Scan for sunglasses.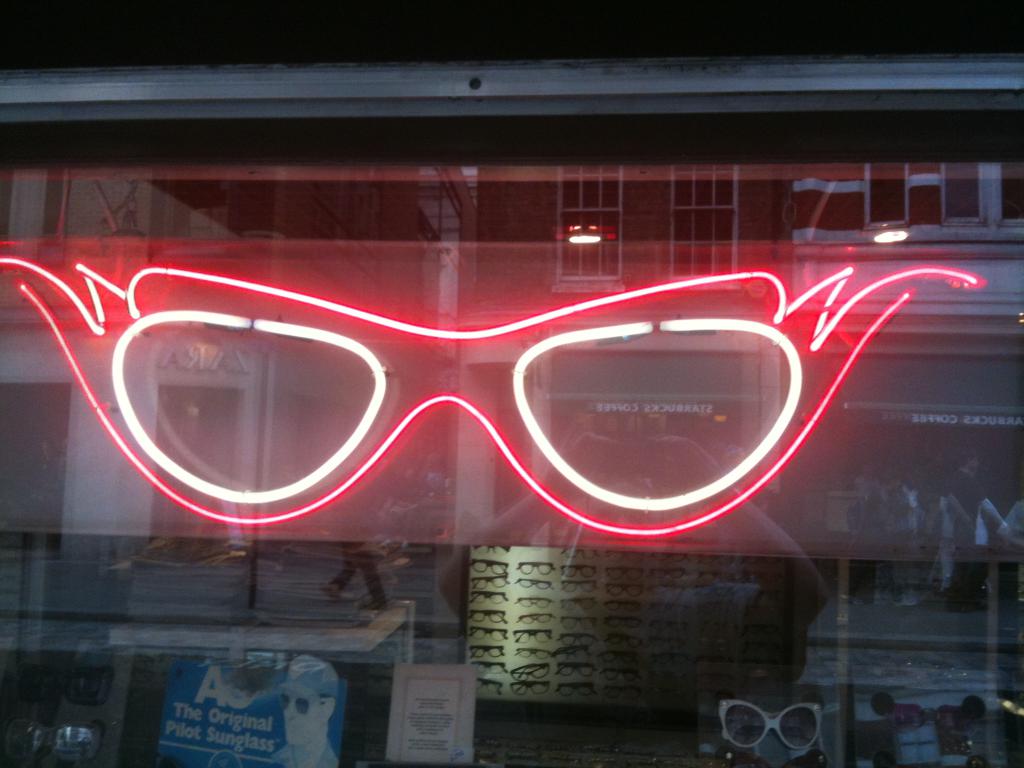
Scan result: {"left": 602, "top": 582, "right": 646, "bottom": 597}.
